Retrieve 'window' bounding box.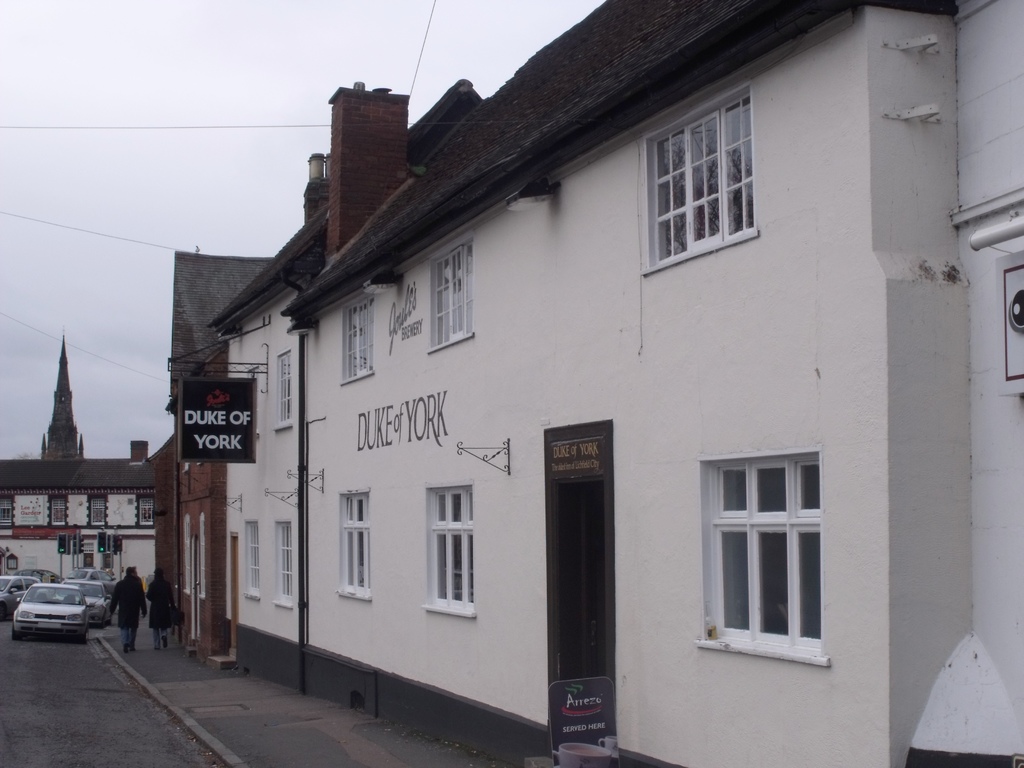
Bounding box: pyautogui.locateOnScreen(244, 519, 262, 592).
